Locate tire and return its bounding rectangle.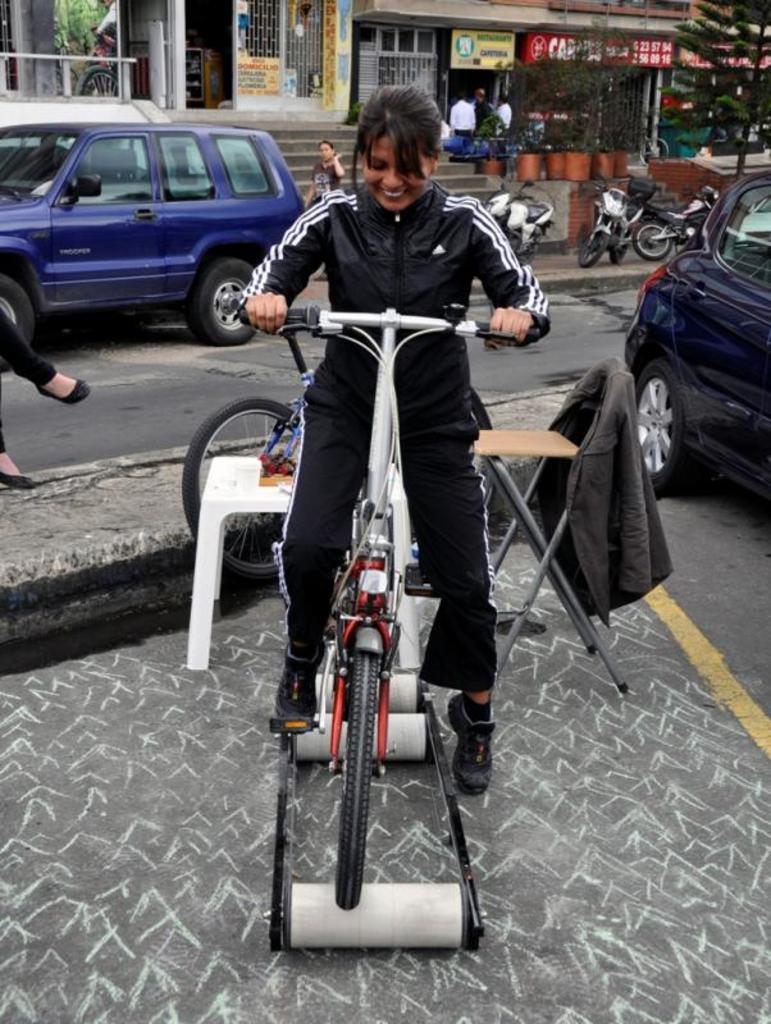
(624,356,701,502).
